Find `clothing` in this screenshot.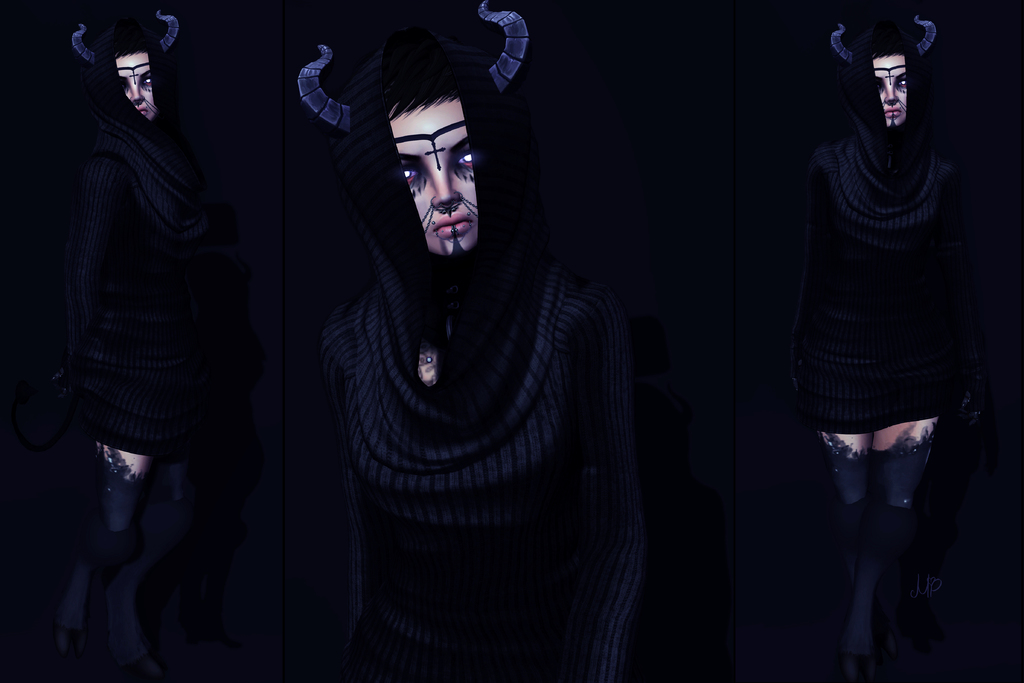
The bounding box for `clothing` is [left=47, top=19, right=236, bottom=462].
